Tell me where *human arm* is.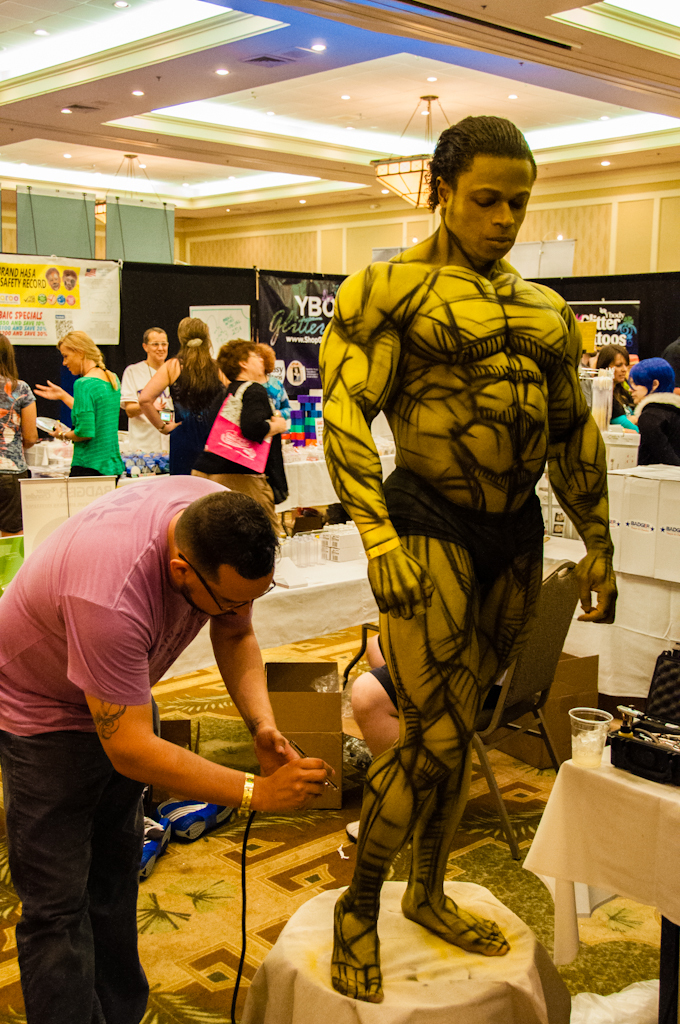
*human arm* is at {"x1": 207, "y1": 597, "x2": 297, "y2": 778}.
